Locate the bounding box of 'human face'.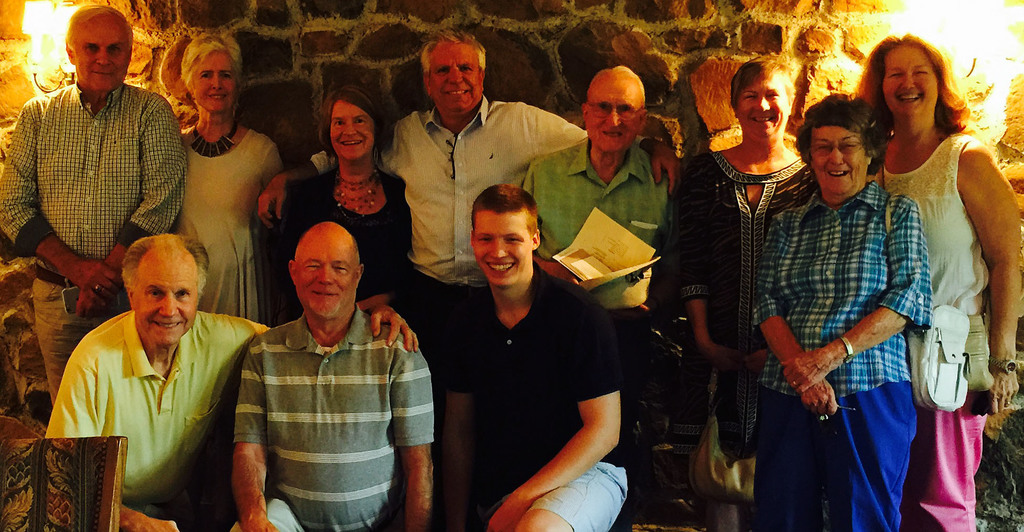
Bounding box: 330, 101, 374, 162.
